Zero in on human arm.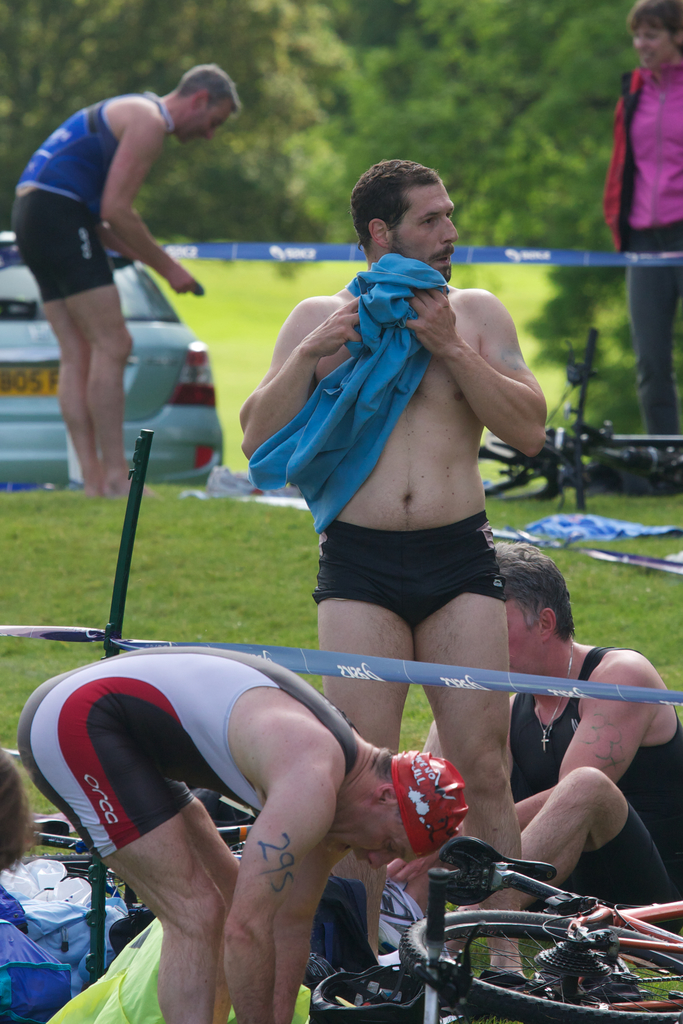
Zeroed in: (228, 291, 368, 457).
